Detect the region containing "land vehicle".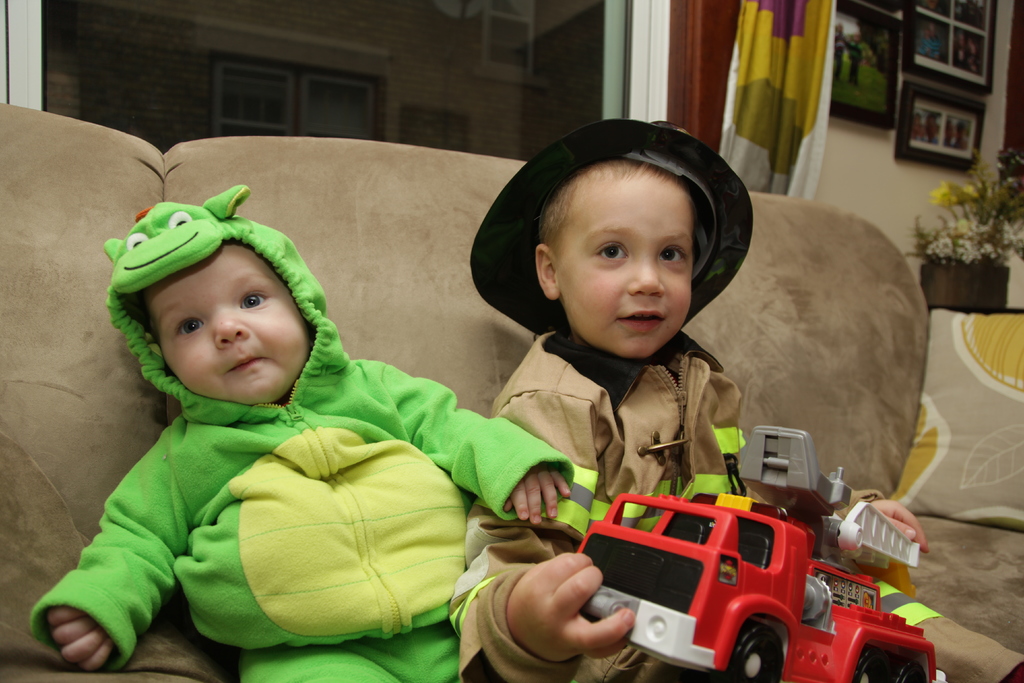
<bbox>578, 427, 932, 682</bbox>.
